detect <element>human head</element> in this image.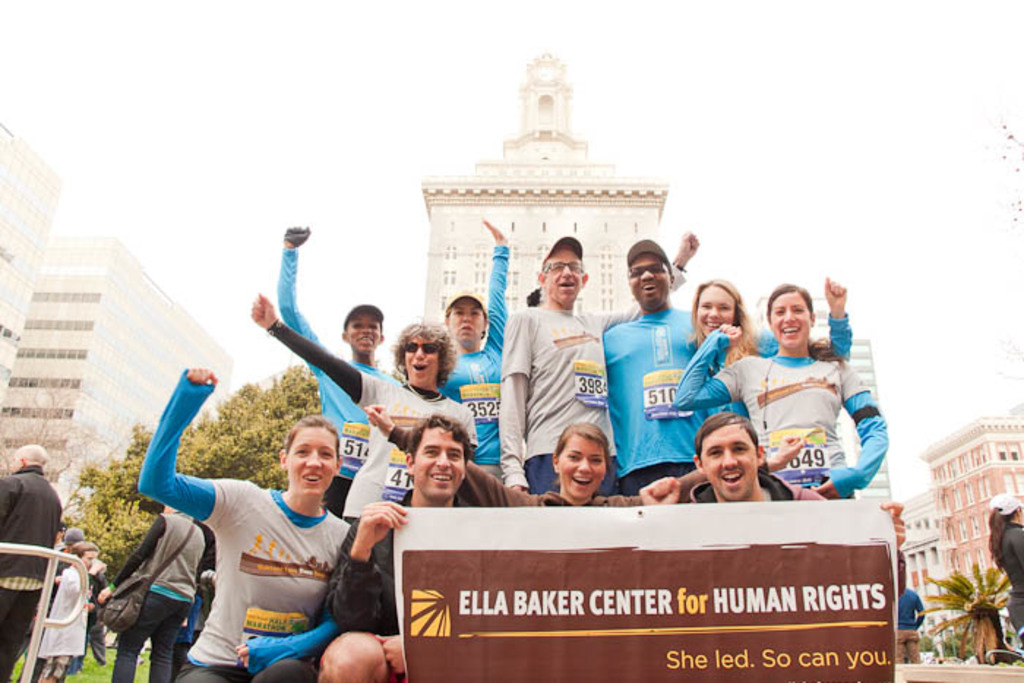
Detection: (left=70, top=541, right=99, bottom=573).
